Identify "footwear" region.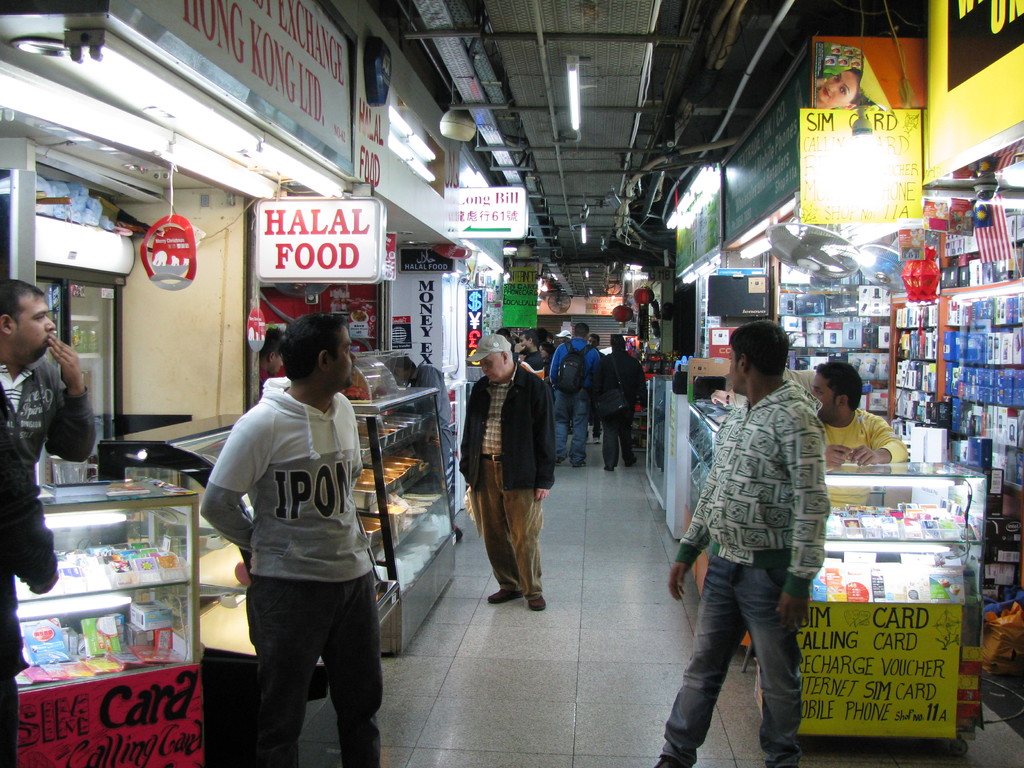
Region: Rect(627, 455, 637, 464).
